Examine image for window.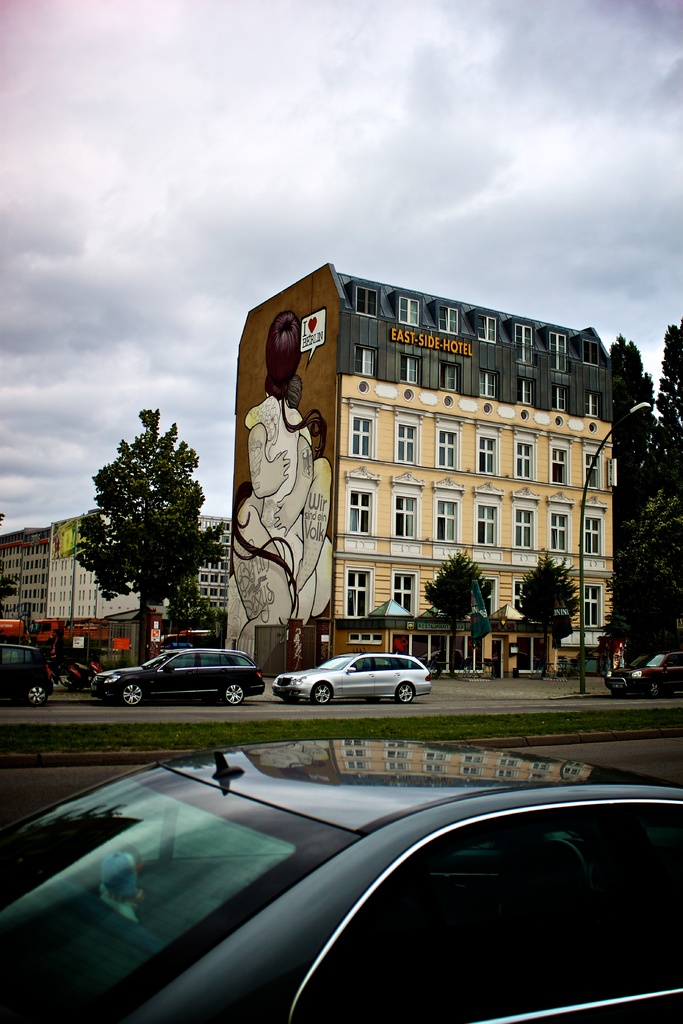
Examination result: detection(509, 376, 530, 406).
